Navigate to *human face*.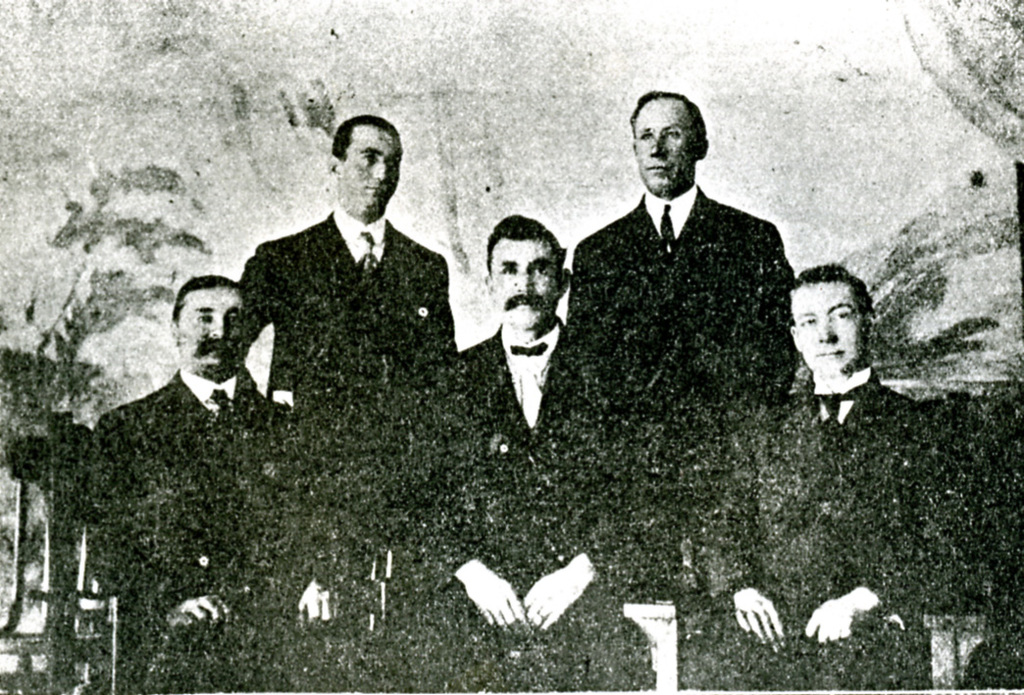
Navigation target: (x1=174, y1=279, x2=248, y2=374).
